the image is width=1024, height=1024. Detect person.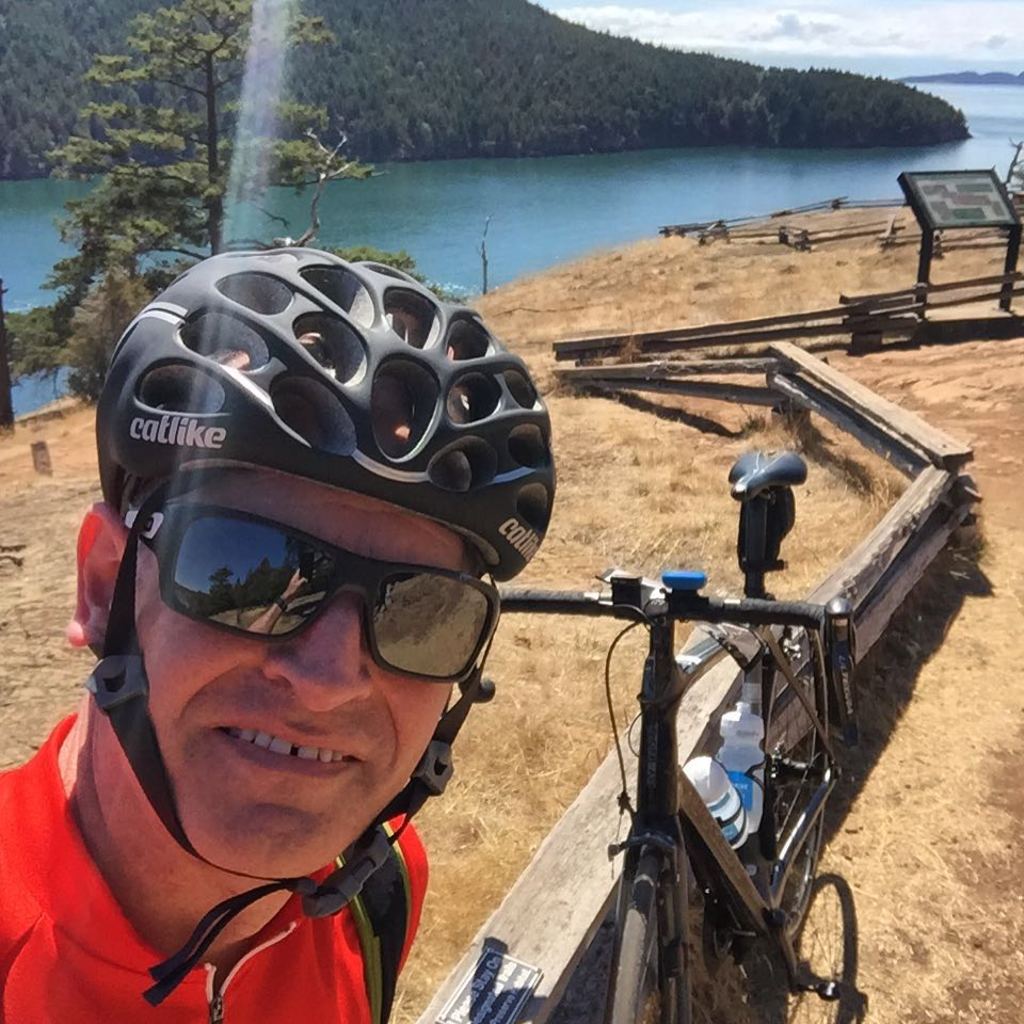
Detection: pyautogui.locateOnScreen(0, 247, 559, 1022).
